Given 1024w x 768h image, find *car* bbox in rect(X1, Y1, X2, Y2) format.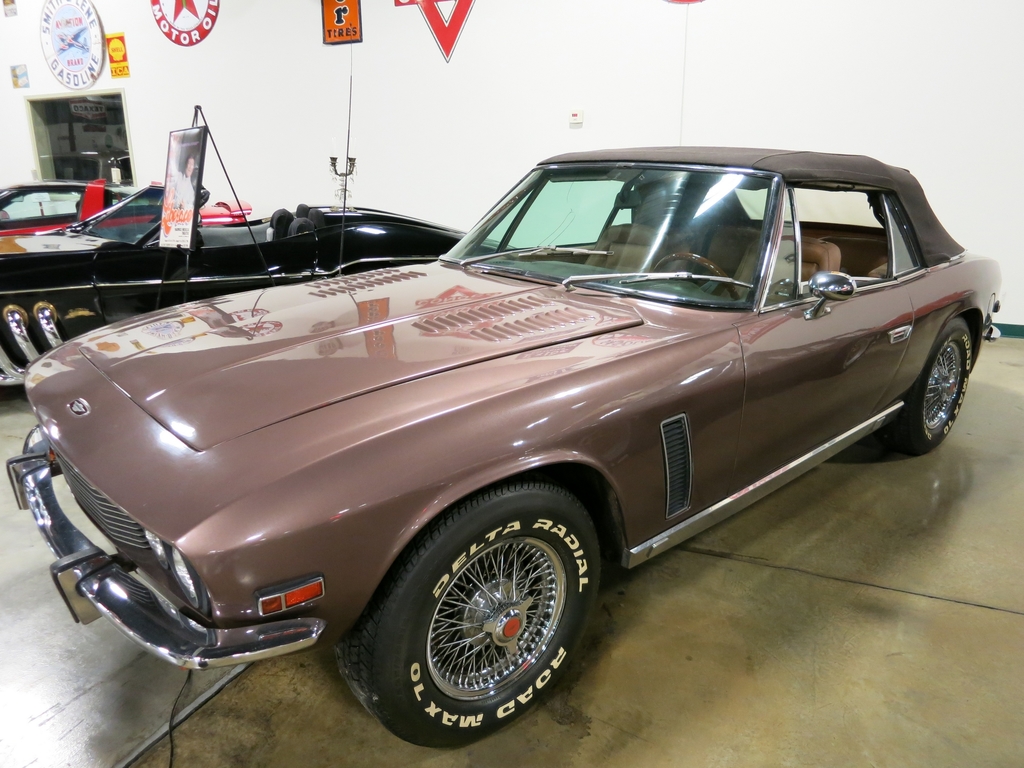
rect(0, 172, 264, 237).
